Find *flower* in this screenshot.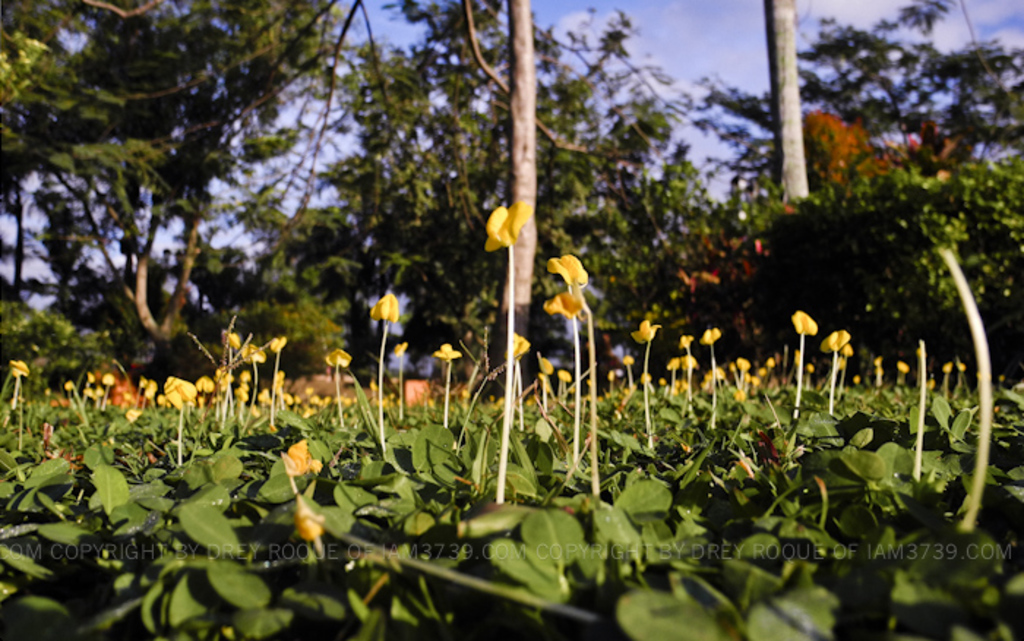
The bounding box for *flower* is x1=544 y1=250 x2=585 y2=284.
